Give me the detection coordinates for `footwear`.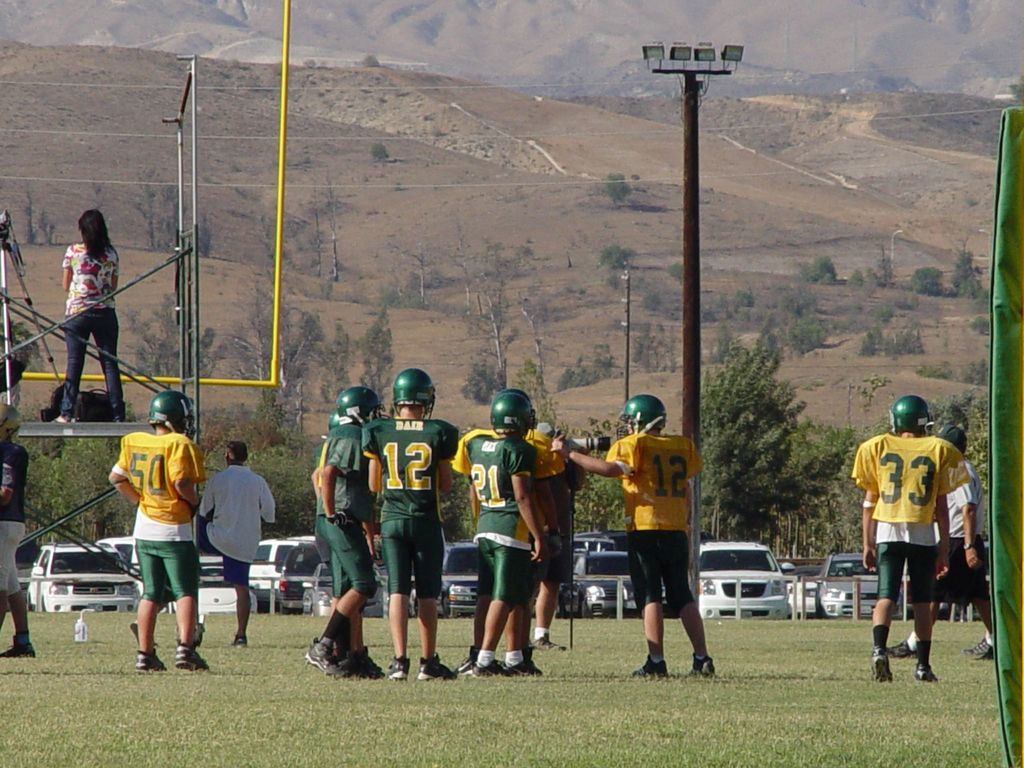
[634,660,671,679].
